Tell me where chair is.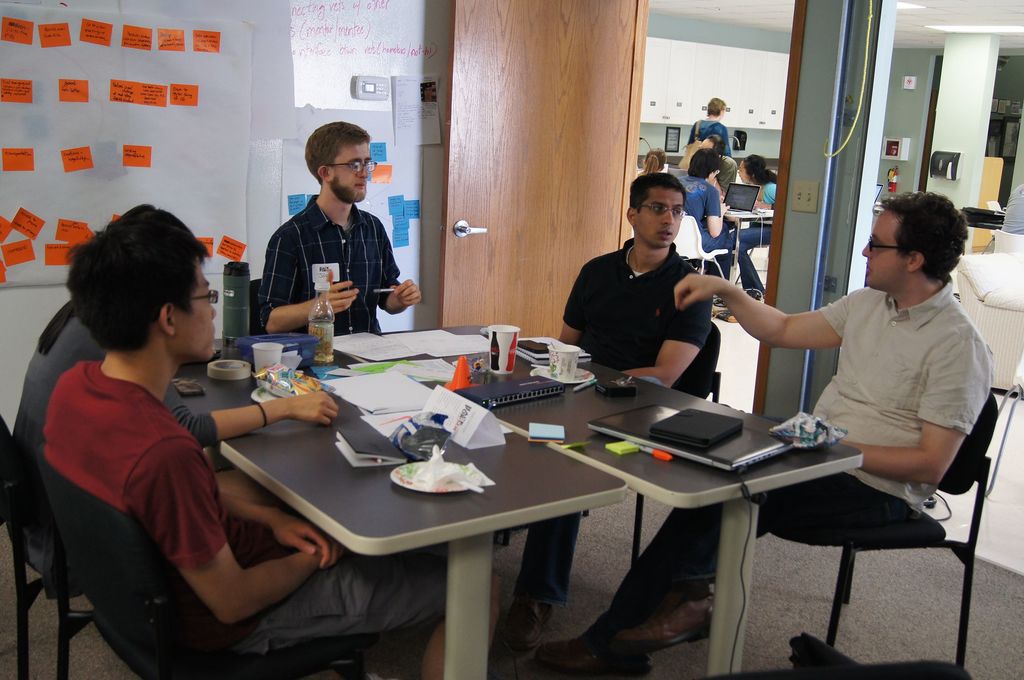
chair is at 506:318:720:567.
